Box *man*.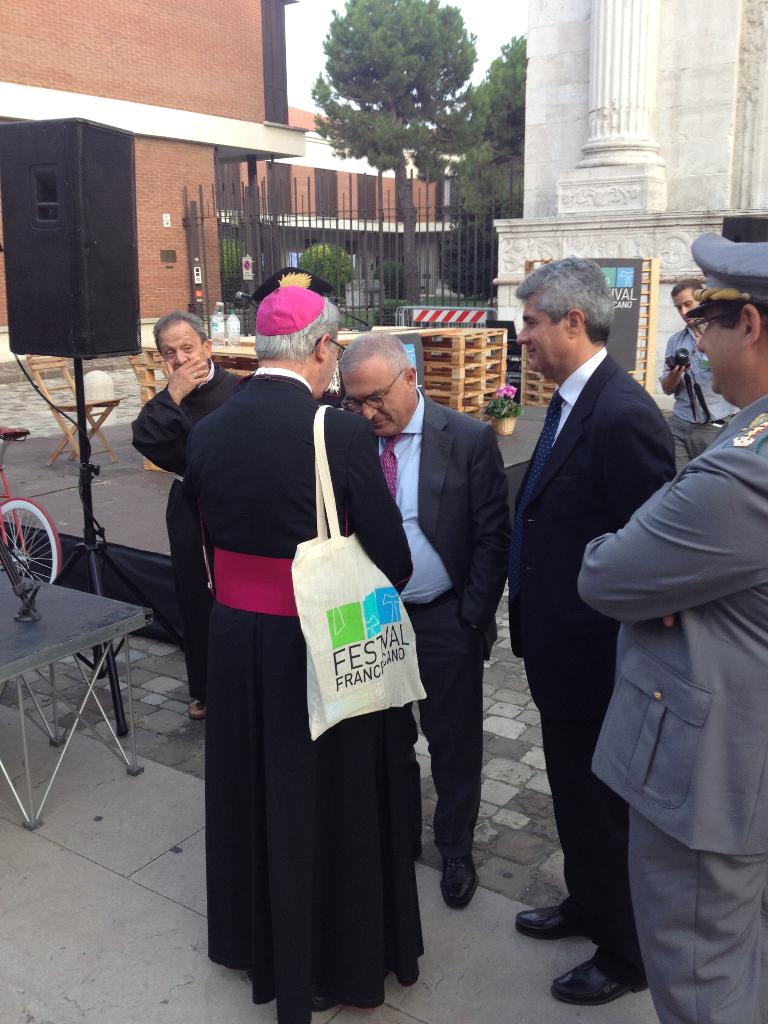
(x1=184, y1=275, x2=424, y2=1023).
